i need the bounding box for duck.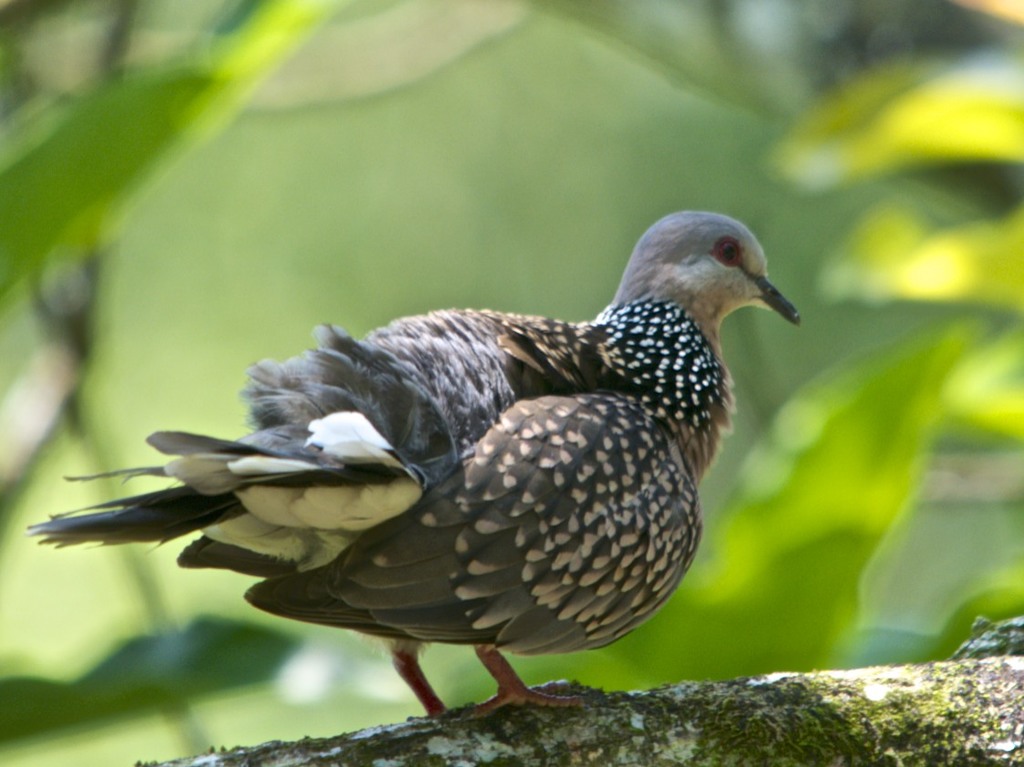
Here it is: 28:212:802:723.
